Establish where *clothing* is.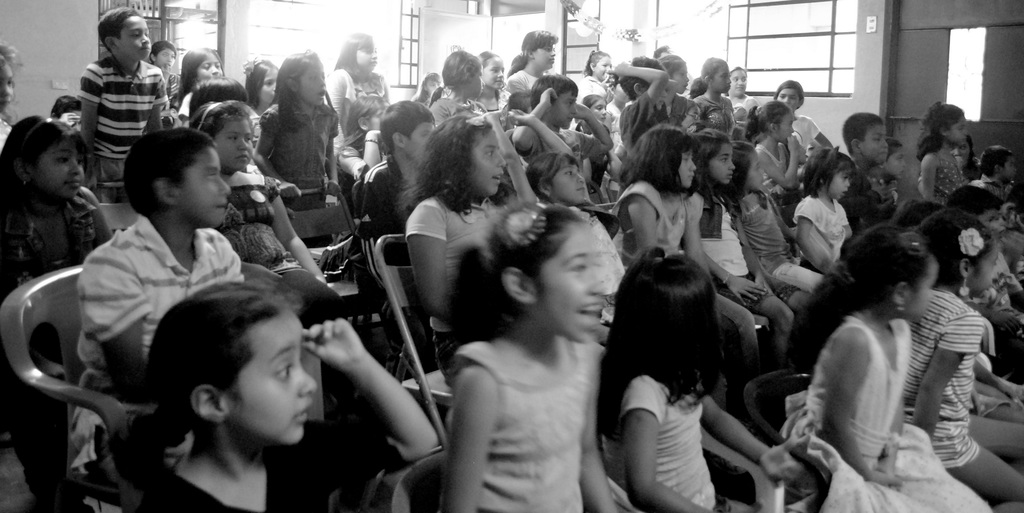
Established at bbox=(496, 67, 532, 110).
